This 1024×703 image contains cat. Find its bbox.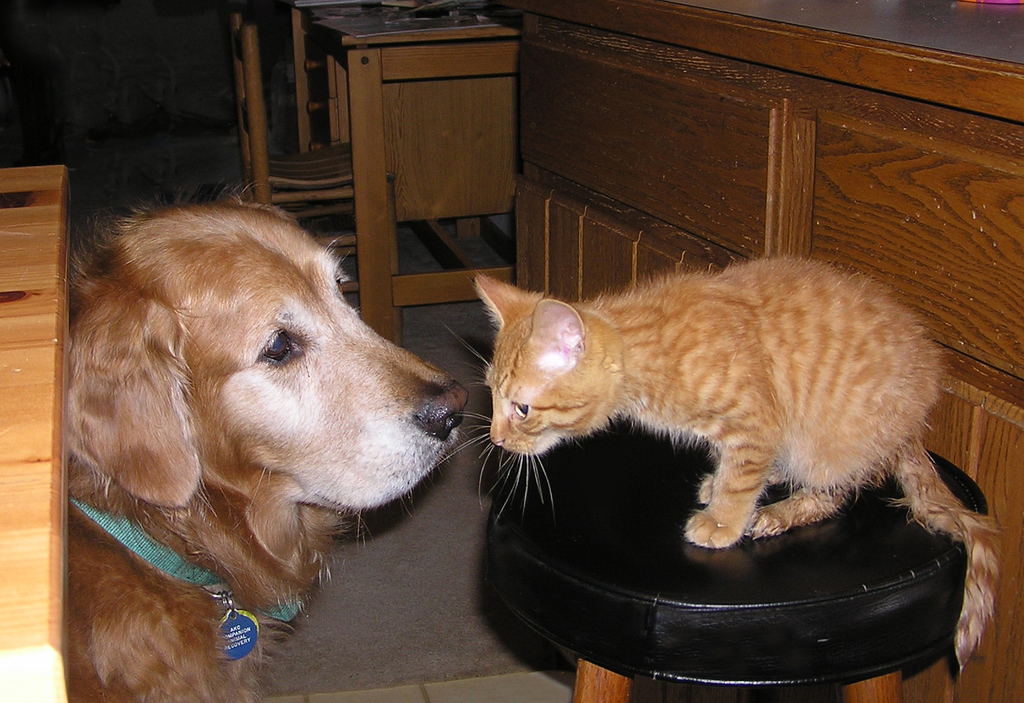
<region>441, 250, 1003, 667</region>.
